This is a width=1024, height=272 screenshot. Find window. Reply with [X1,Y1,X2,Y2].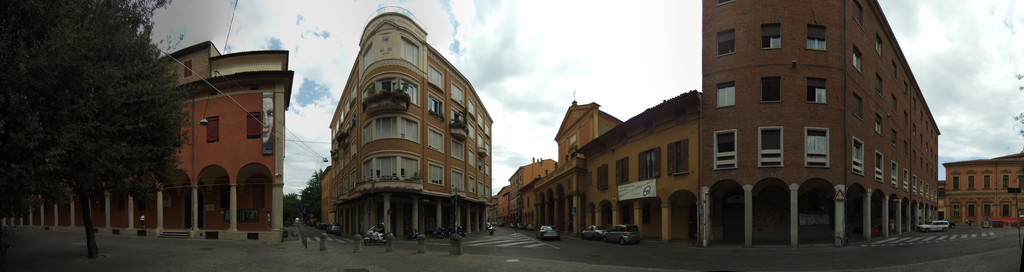
[467,173,477,193].
